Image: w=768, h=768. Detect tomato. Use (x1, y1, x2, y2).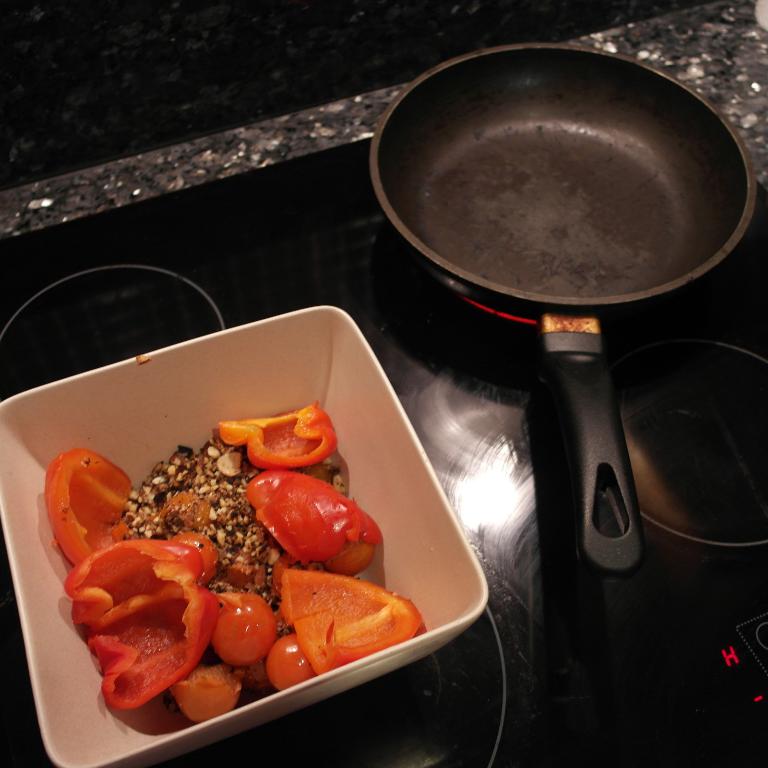
(171, 534, 218, 588).
